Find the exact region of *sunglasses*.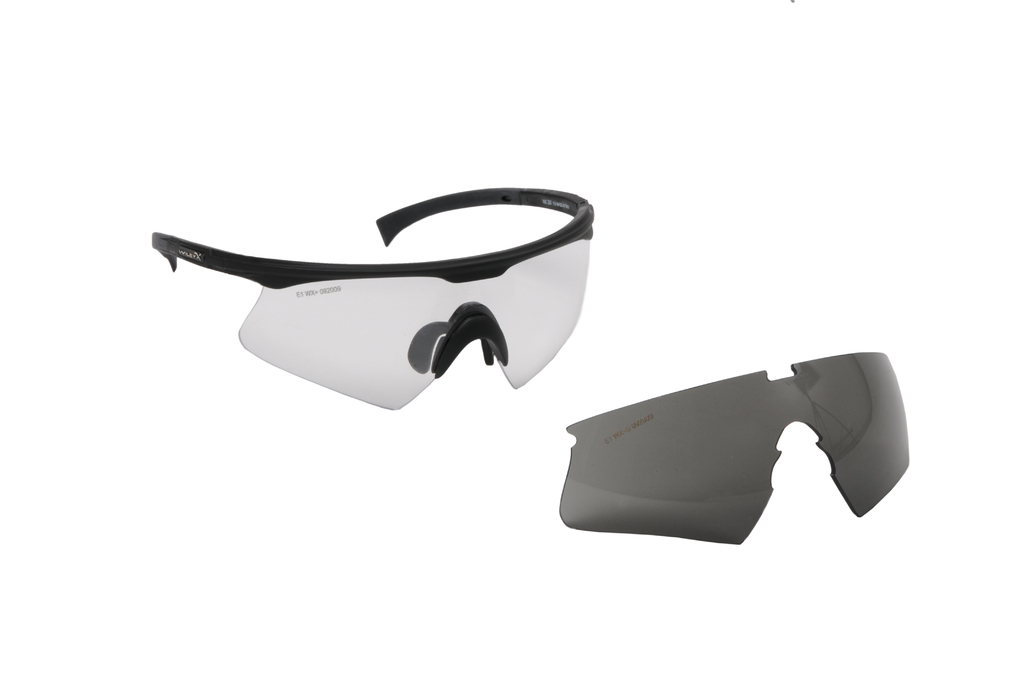
Exact region: <box>557,352,910,544</box>.
